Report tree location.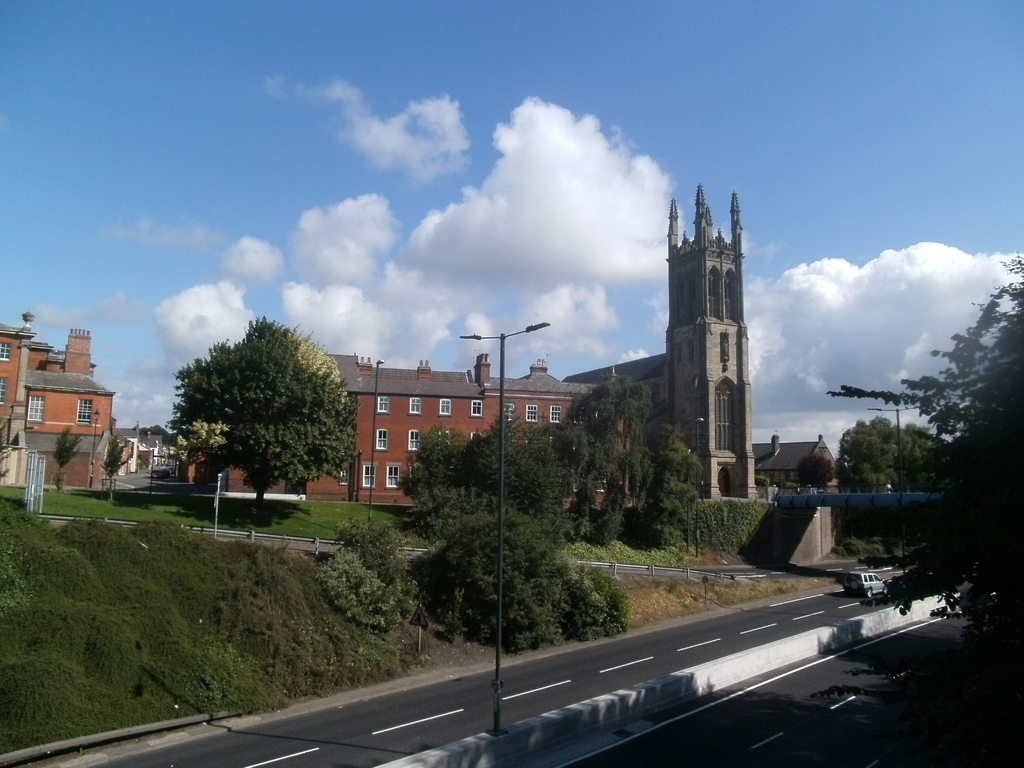
Report: (105,435,125,498).
